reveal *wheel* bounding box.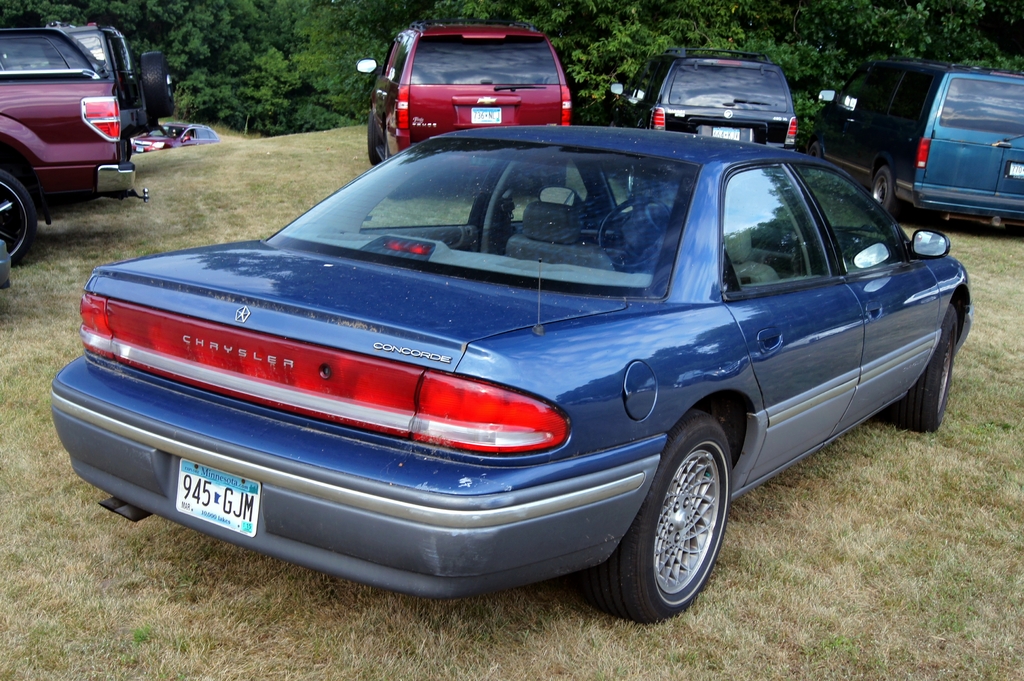
Revealed: {"x1": 0, "y1": 171, "x2": 36, "y2": 266}.
